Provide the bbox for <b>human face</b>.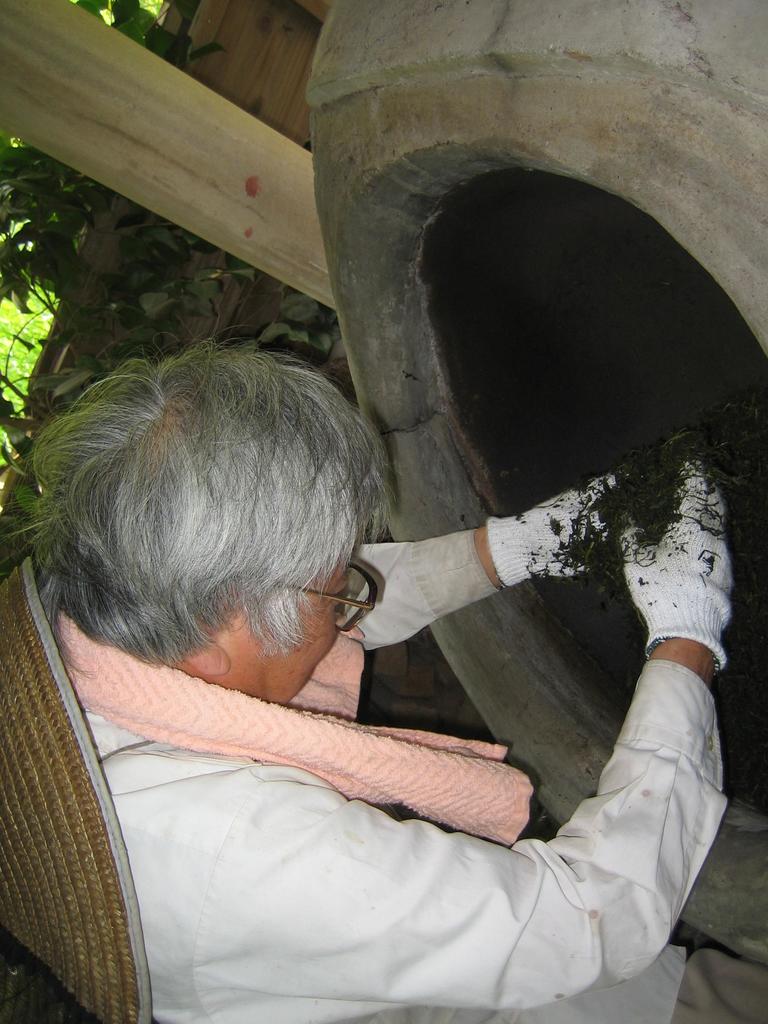
(221,572,351,706).
